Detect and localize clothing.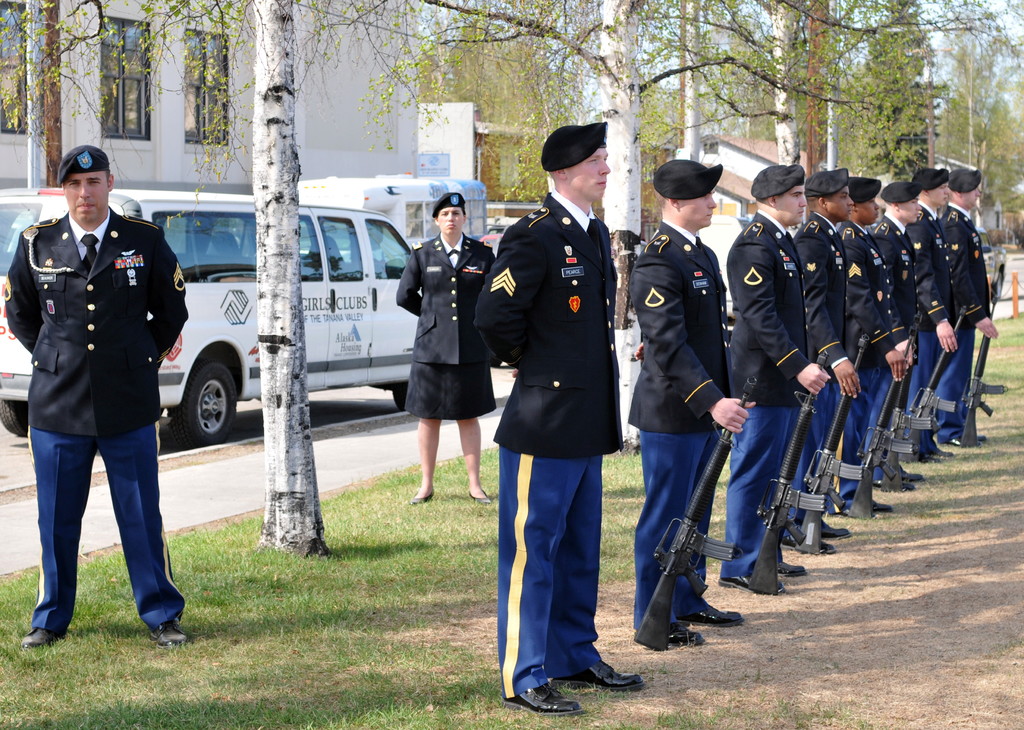
Localized at crop(906, 205, 961, 436).
